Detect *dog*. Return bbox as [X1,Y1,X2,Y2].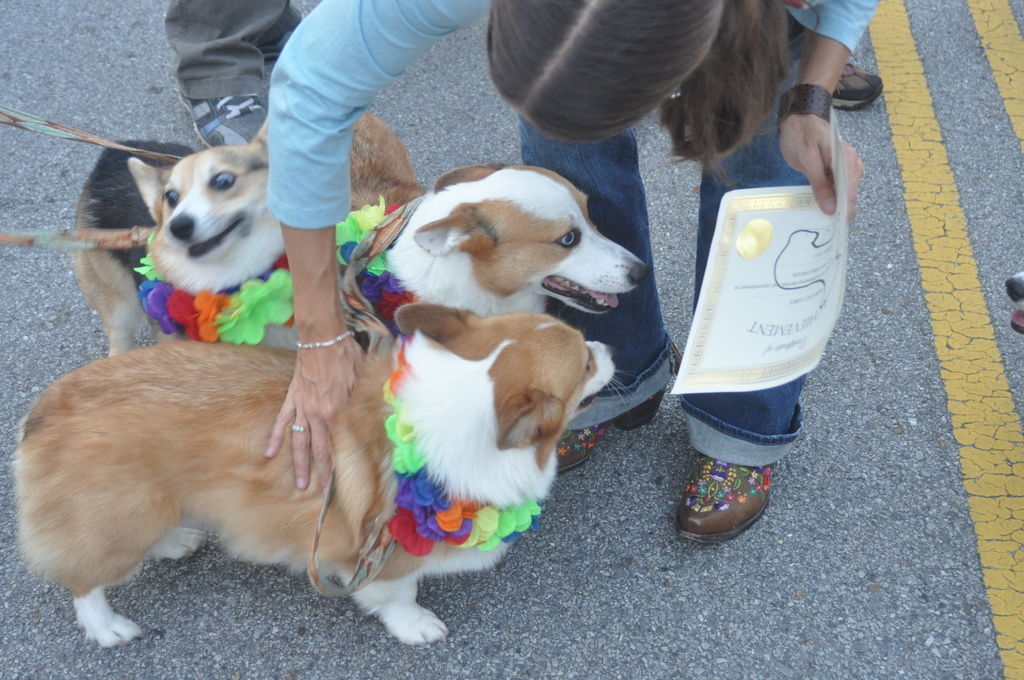
[68,113,285,362].
